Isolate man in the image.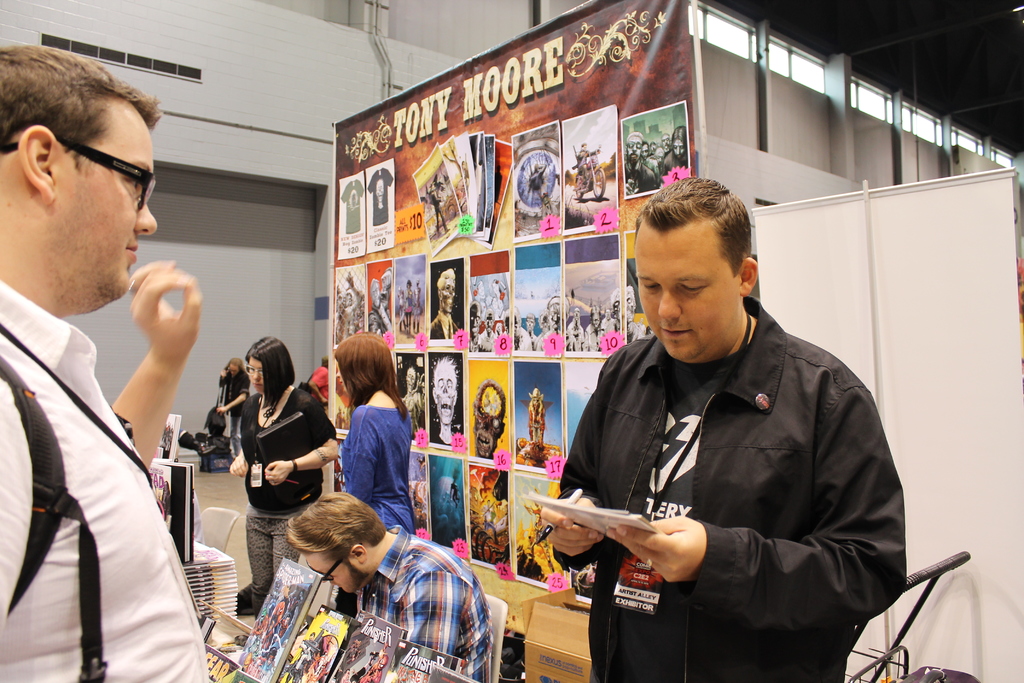
Isolated region: crop(296, 630, 318, 682).
